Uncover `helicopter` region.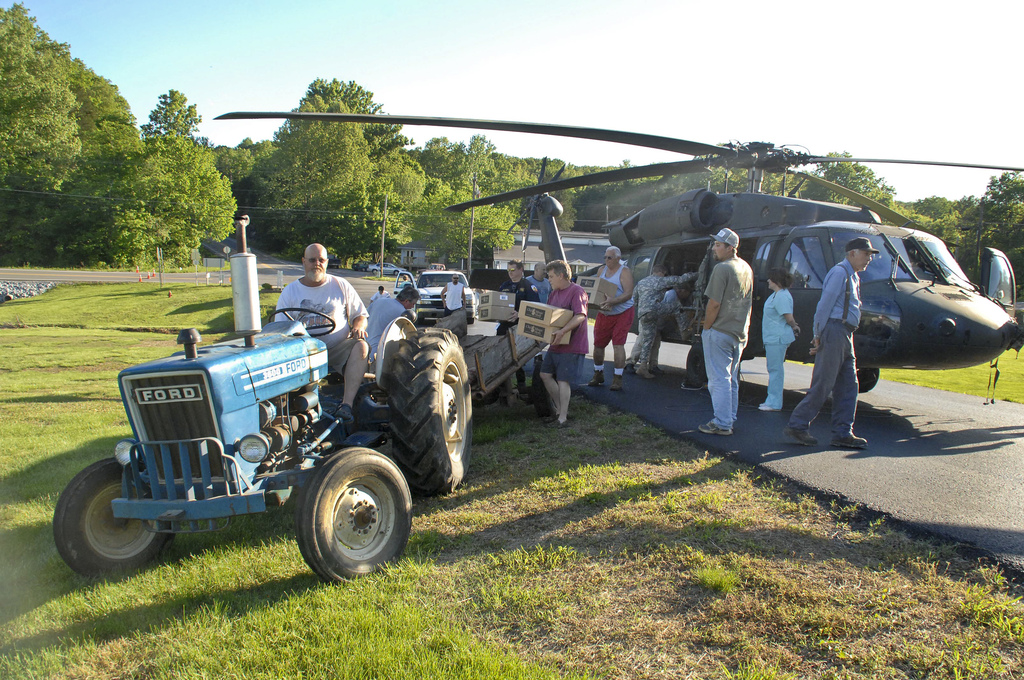
Uncovered: 205 65 1023 422.
